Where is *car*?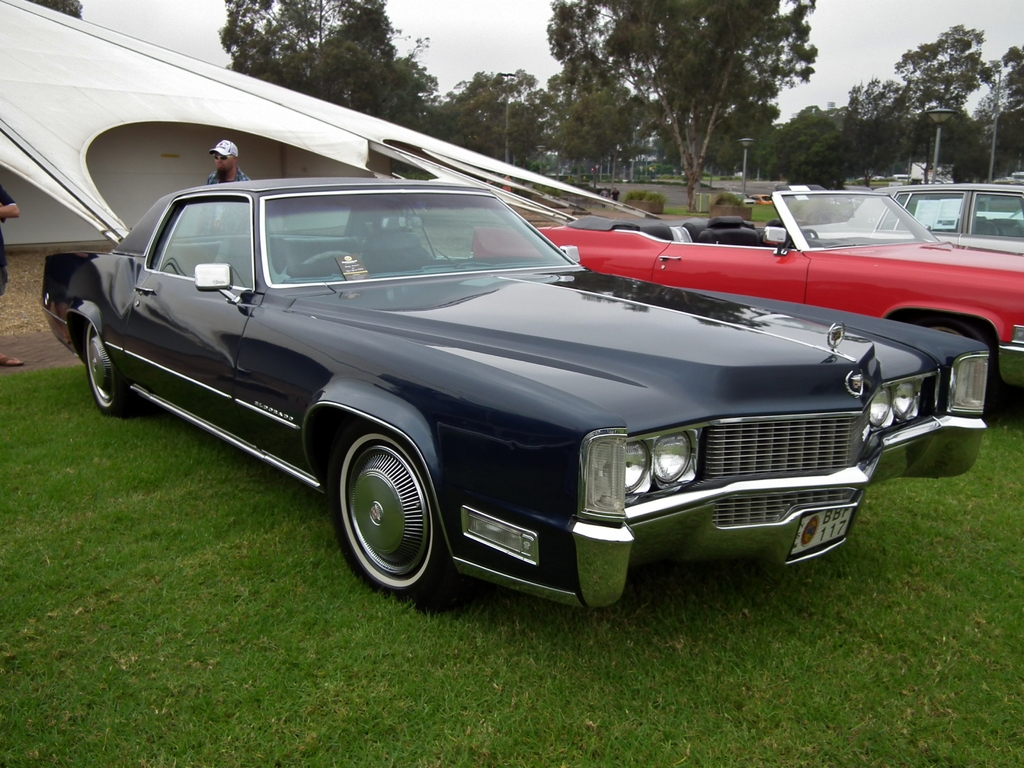
bbox=[58, 184, 990, 609].
